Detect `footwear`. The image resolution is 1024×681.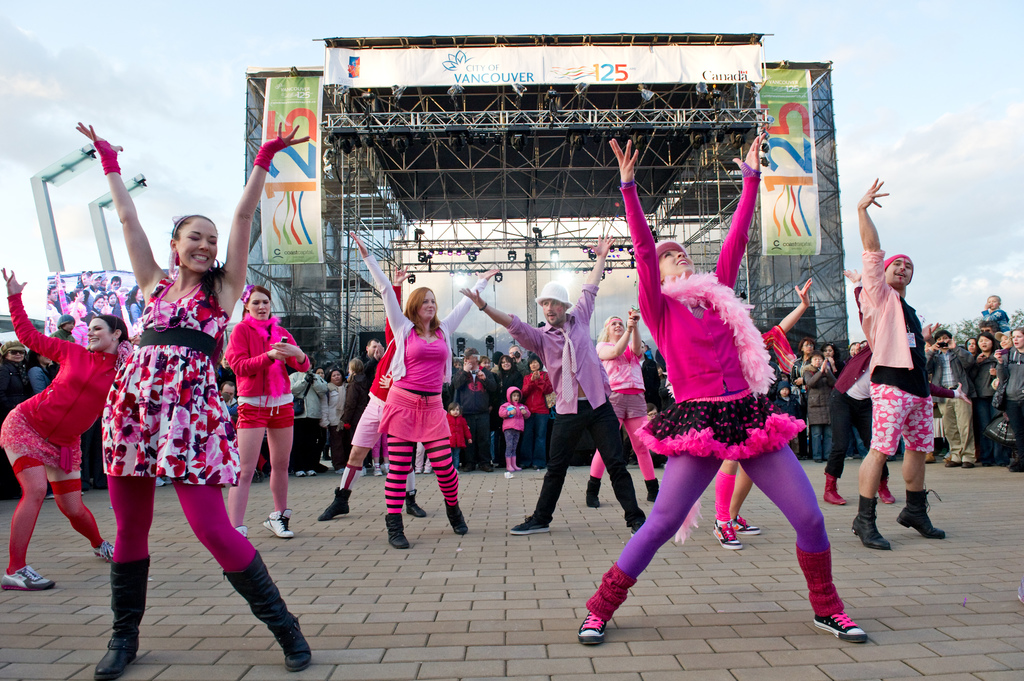
575 605 607 648.
